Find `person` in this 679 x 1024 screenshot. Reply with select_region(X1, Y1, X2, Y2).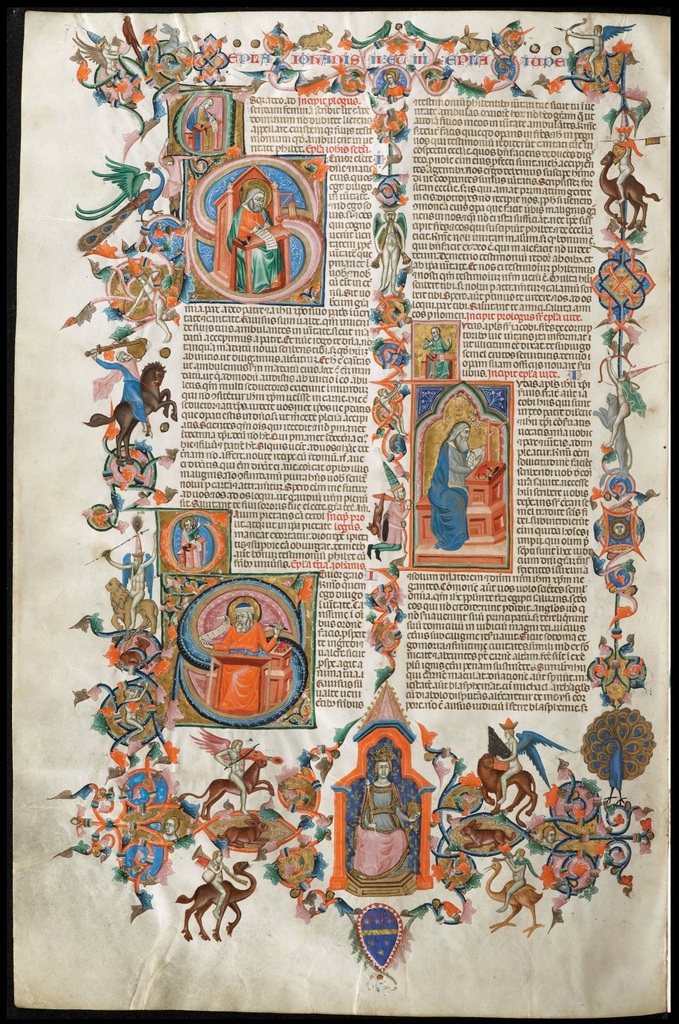
select_region(426, 424, 483, 548).
